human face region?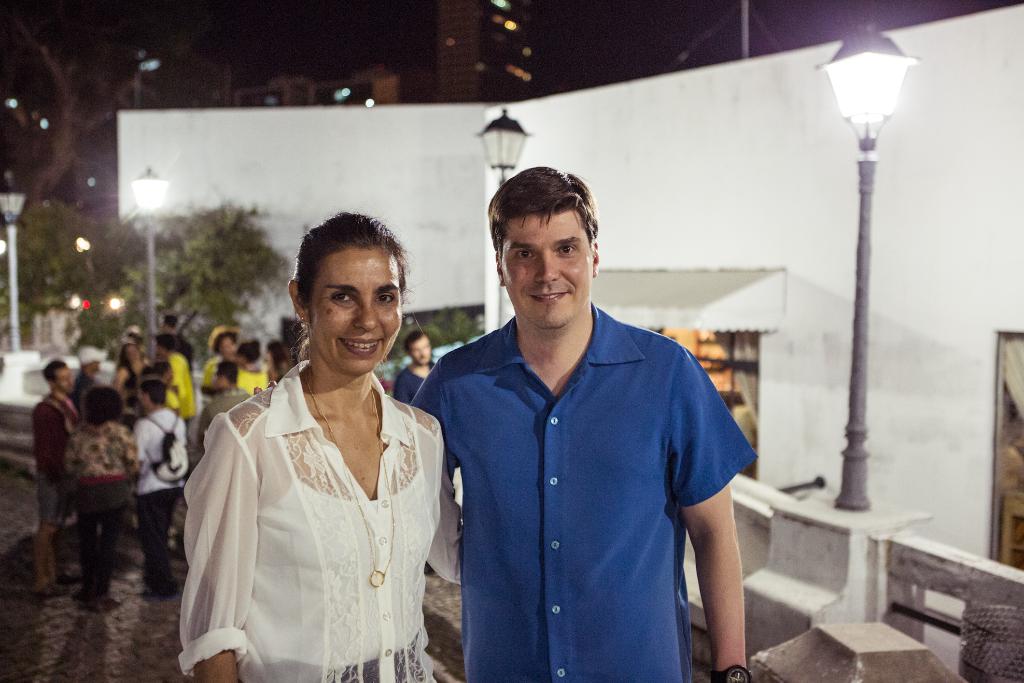
504:210:595:328
